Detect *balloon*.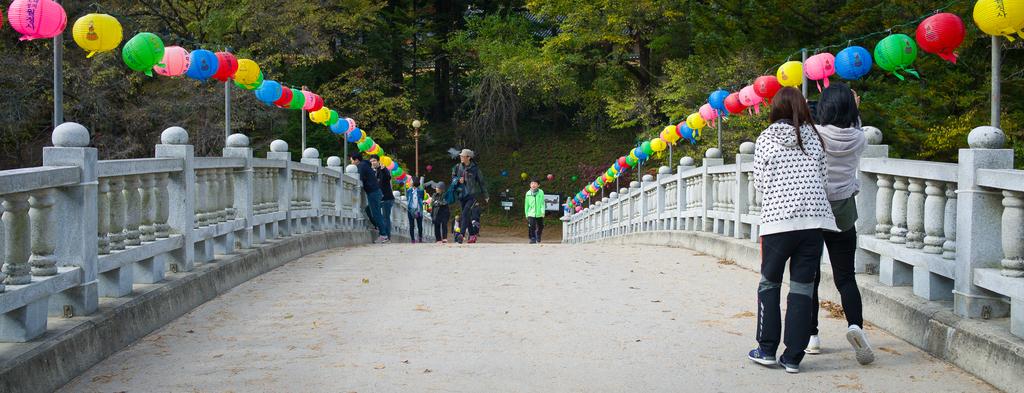
Detected at {"left": 502, "top": 169, "right": 509, "bottom": 180}.
